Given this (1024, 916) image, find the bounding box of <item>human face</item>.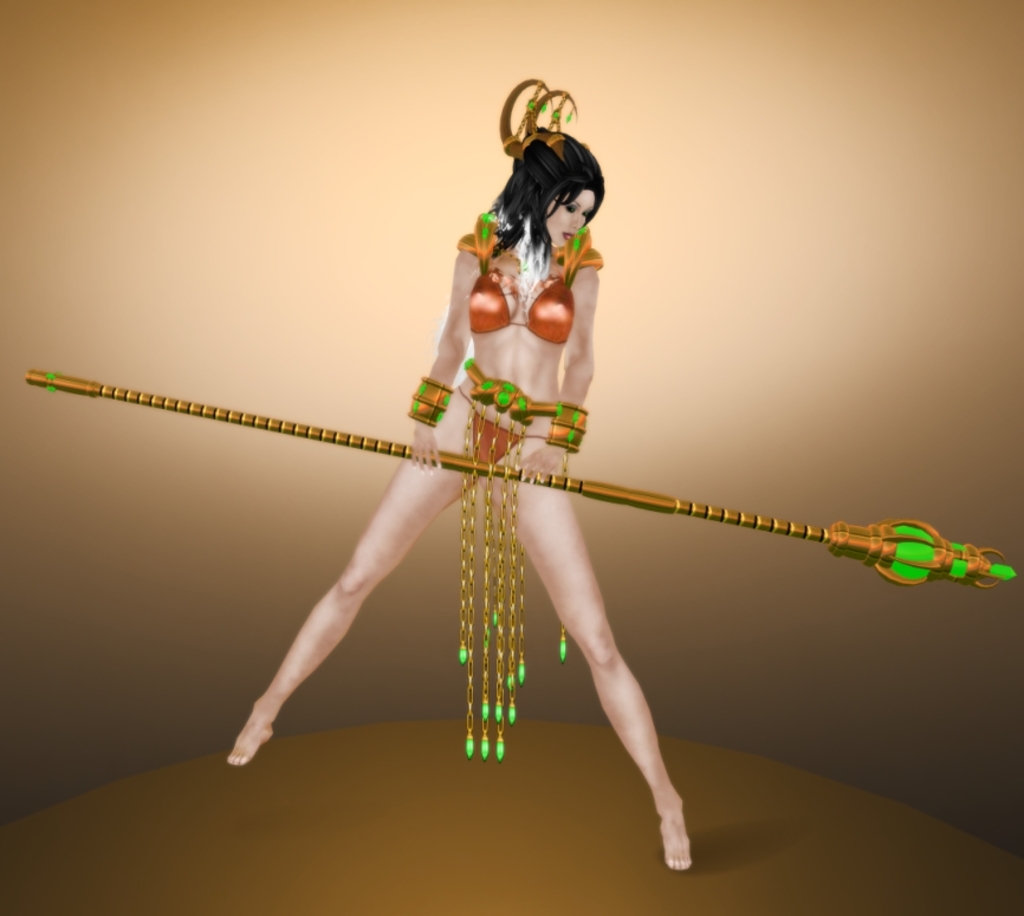
left=538, top=187, right=597, bottom=249.
